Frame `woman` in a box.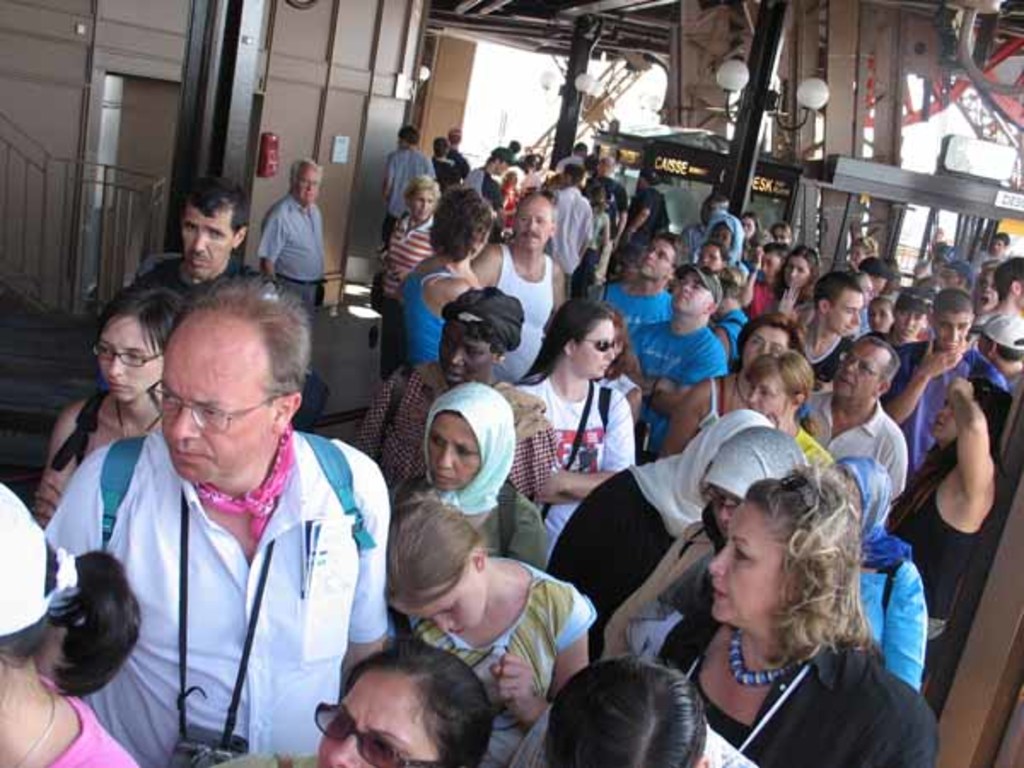
{"left": 340, "top": 294, "right": 556, "bottom": 490}.
